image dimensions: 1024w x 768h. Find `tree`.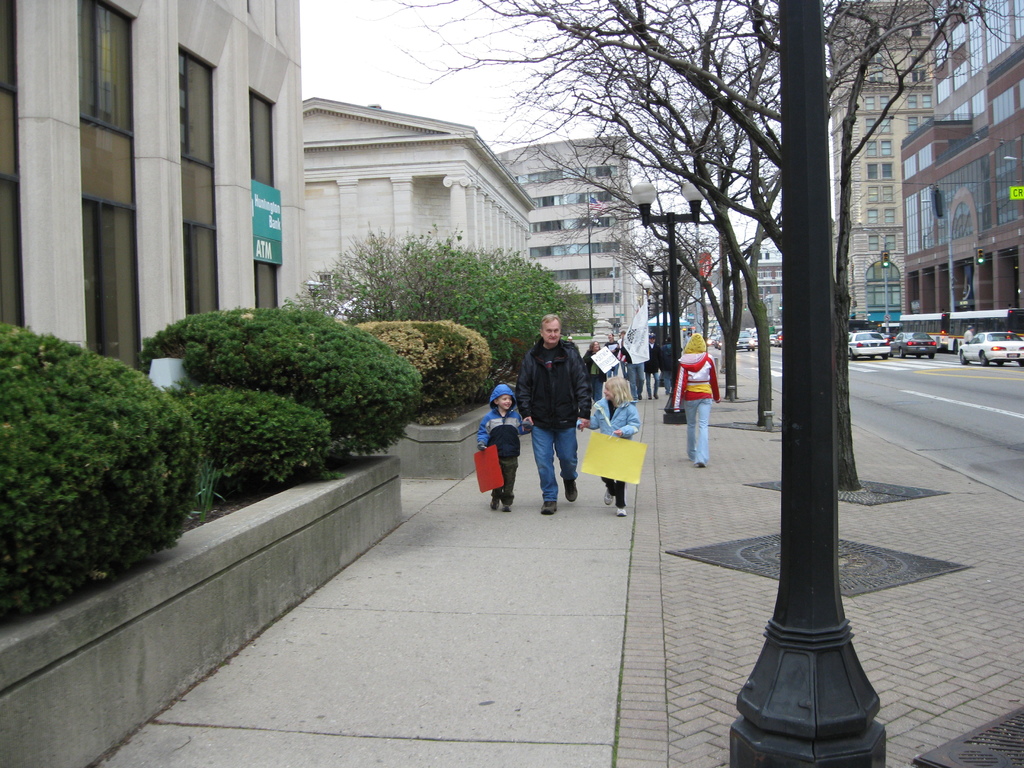
<bbox>639, 24, 749, 362</bbox>.
